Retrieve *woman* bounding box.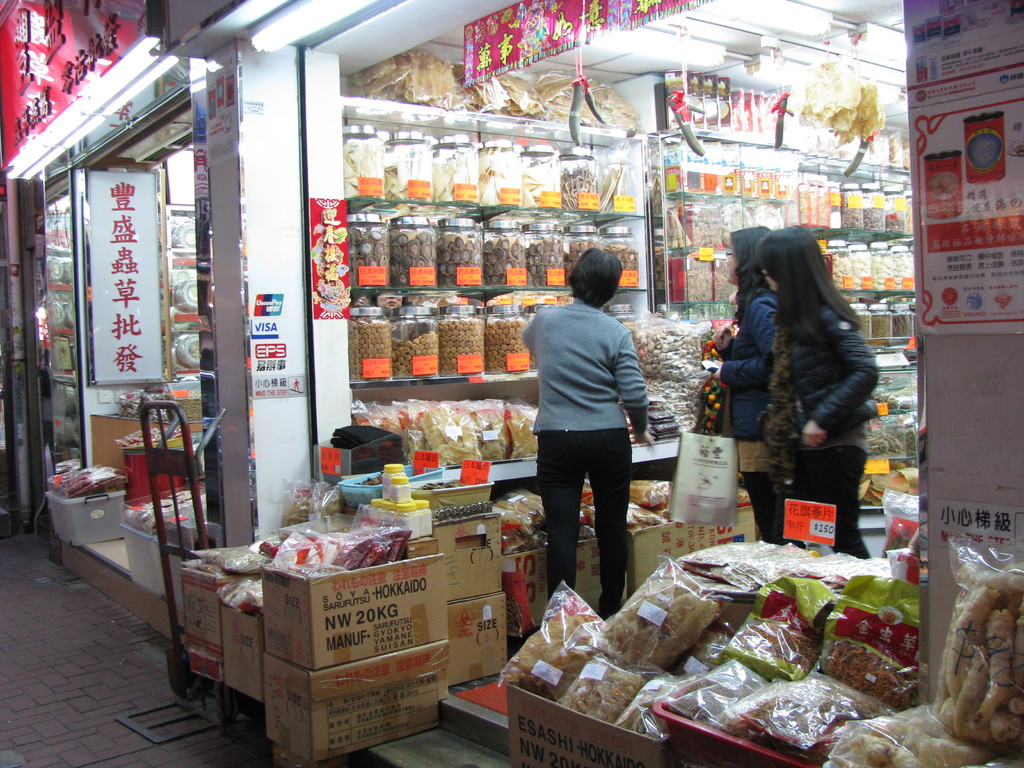
Bounding box: [left=711, top=225, right=801, bottom=547].
